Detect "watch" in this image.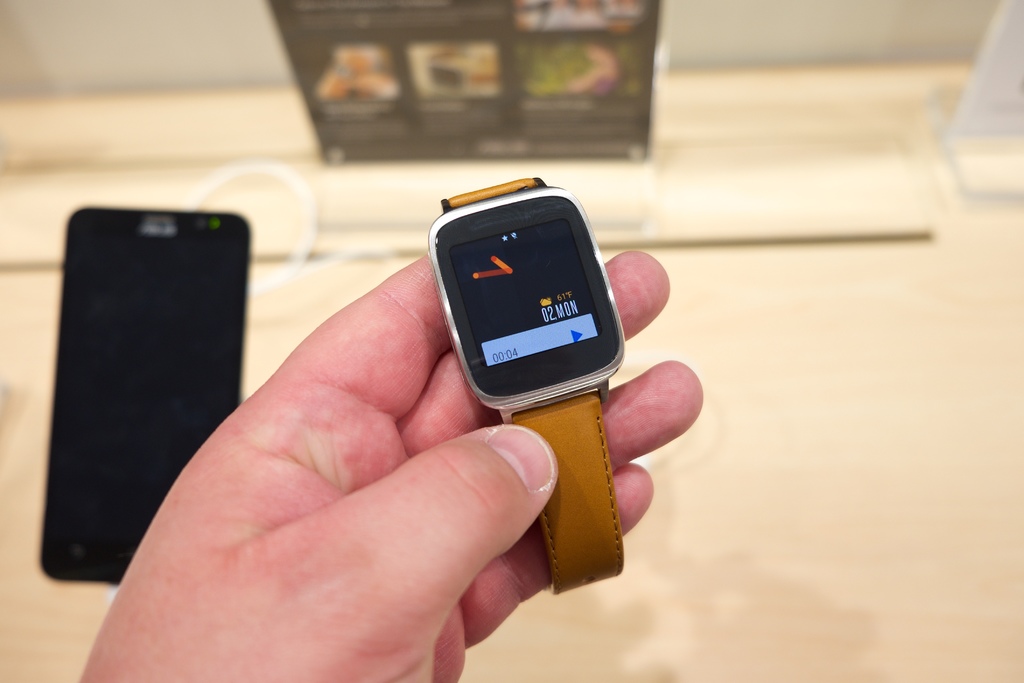
Detection: detection(427, 176, 625, 594).
